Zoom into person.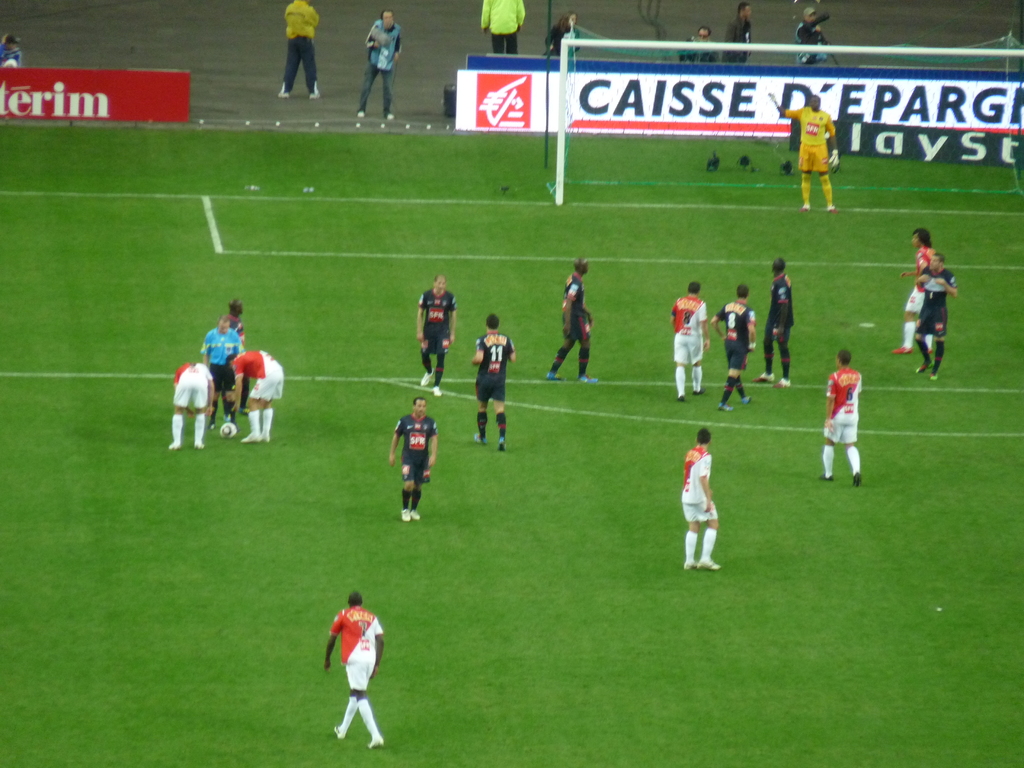
Zoom target: 275, 0, 324, 104.
